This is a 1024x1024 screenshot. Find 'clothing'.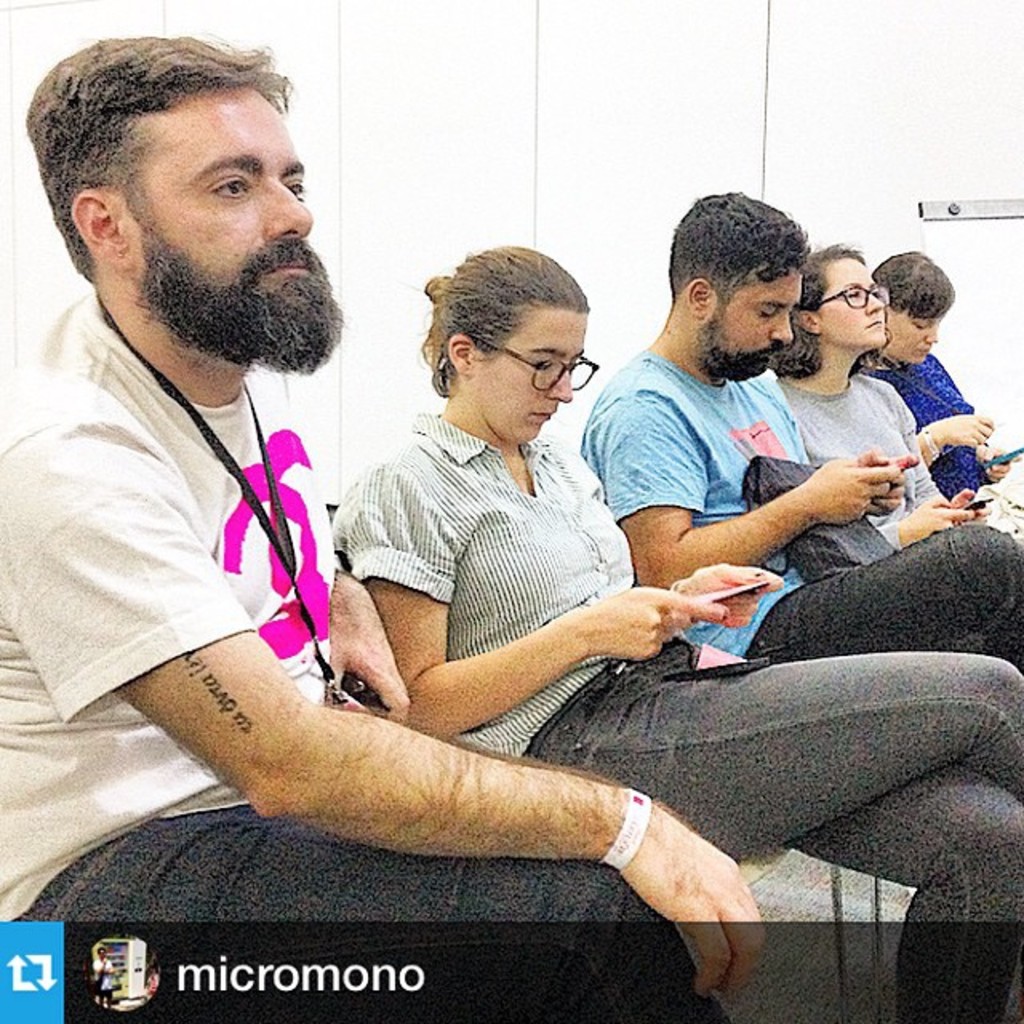
Bounding box: 0:296:731:1016.
